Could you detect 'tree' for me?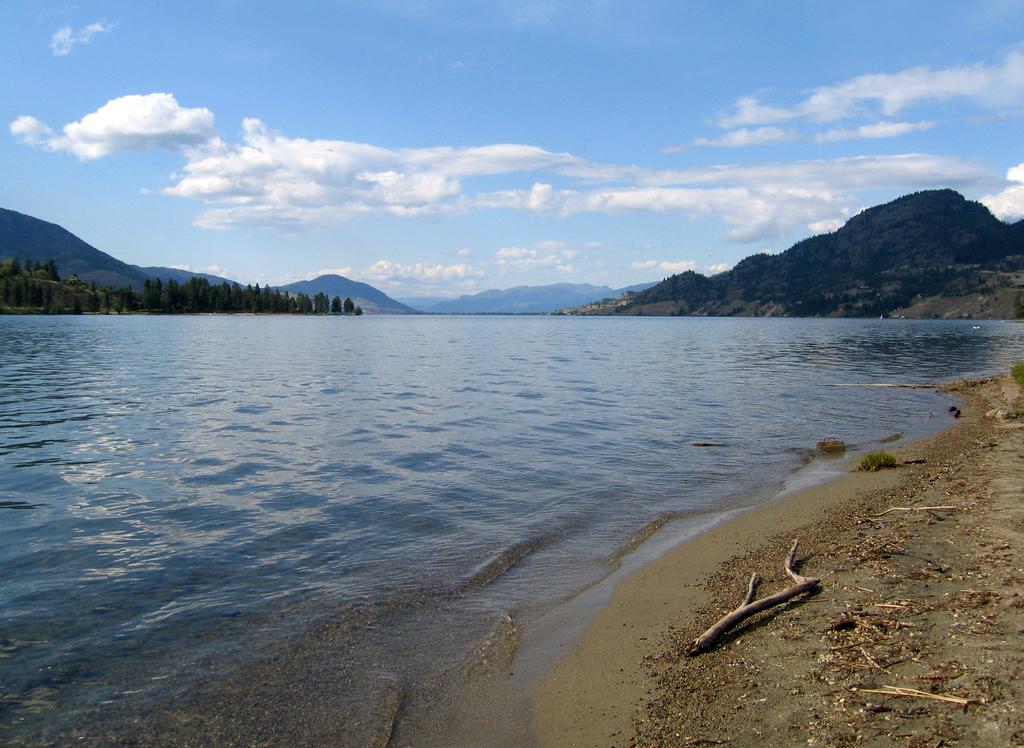
Detection result: bbox=[234, 282, 243, 309].
